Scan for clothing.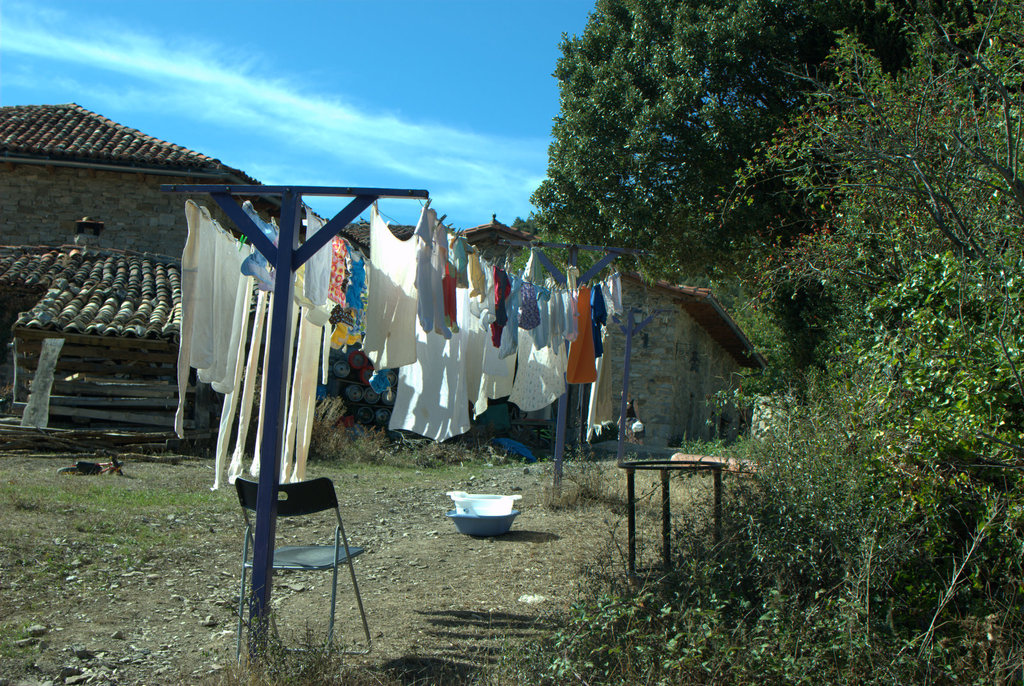
Scan result: bbox=(456, 243, 483, 299).
